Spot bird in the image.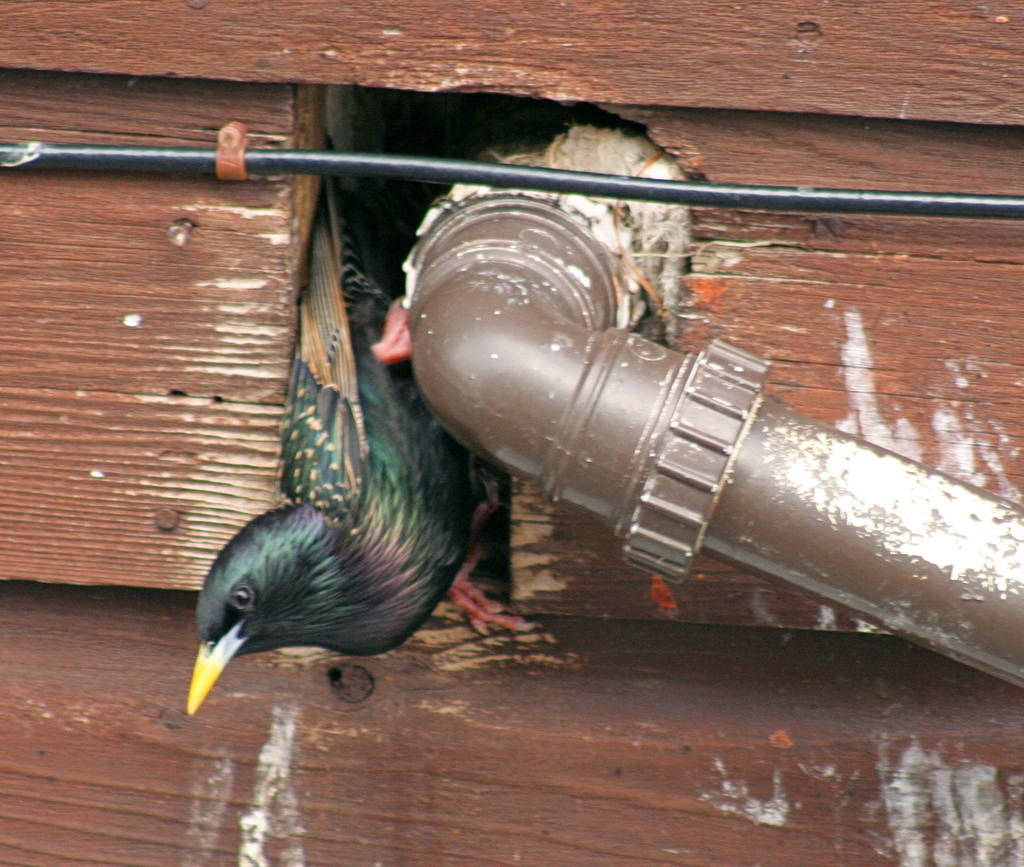
bird found at locate(176, 218, 536, 702).
